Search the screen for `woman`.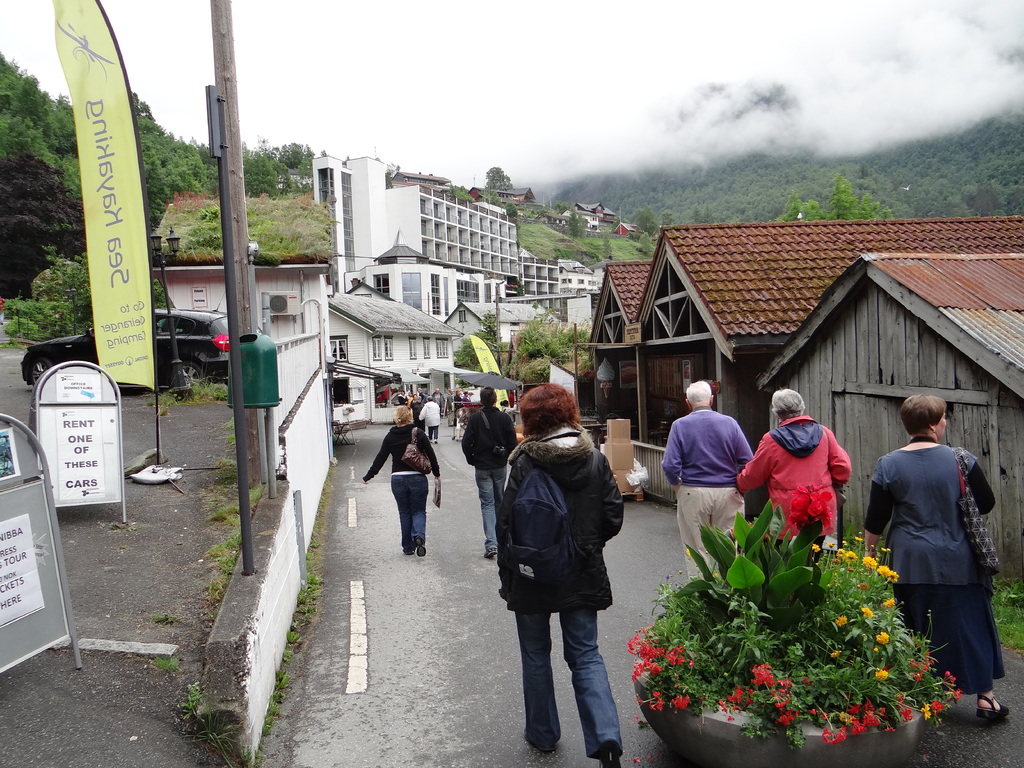
Found at 871:395:998:724.
